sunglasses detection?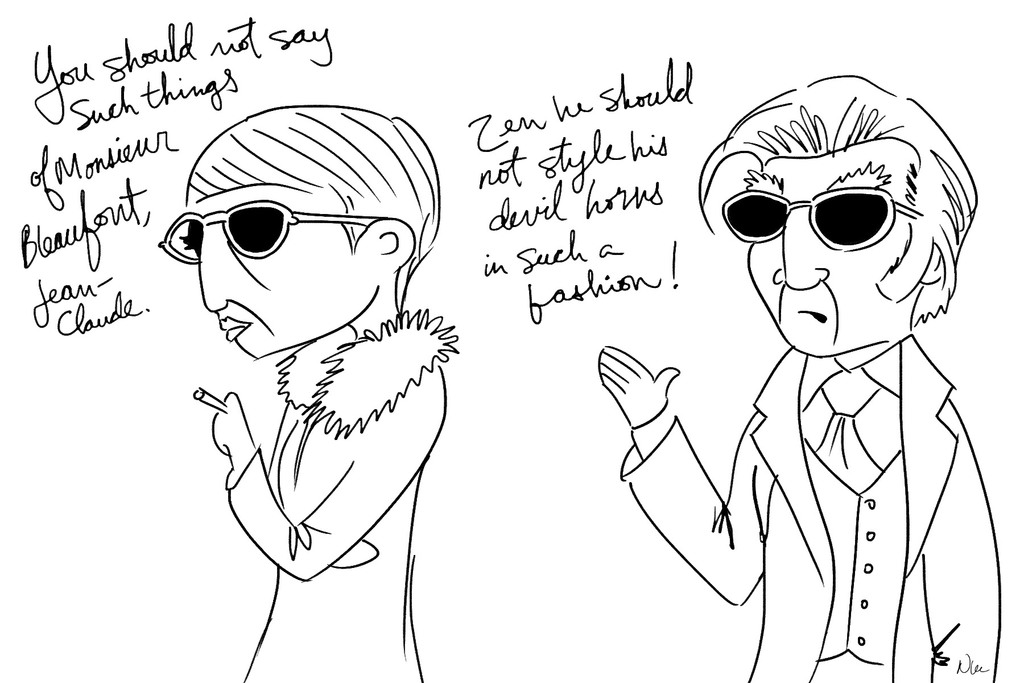
left=720, top=188, right=925, bottom=251
